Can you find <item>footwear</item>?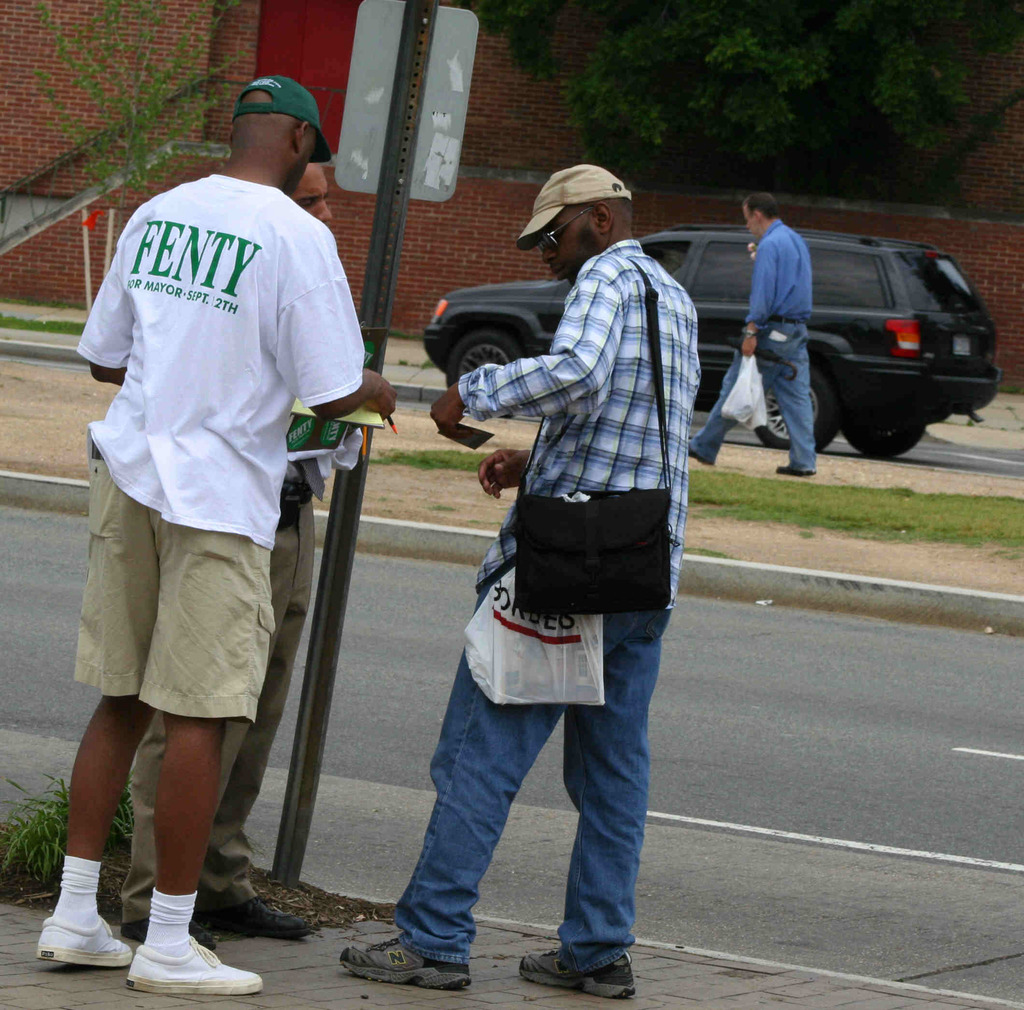
Yes, bounding box: select_region(687, 444, 715, 463).
